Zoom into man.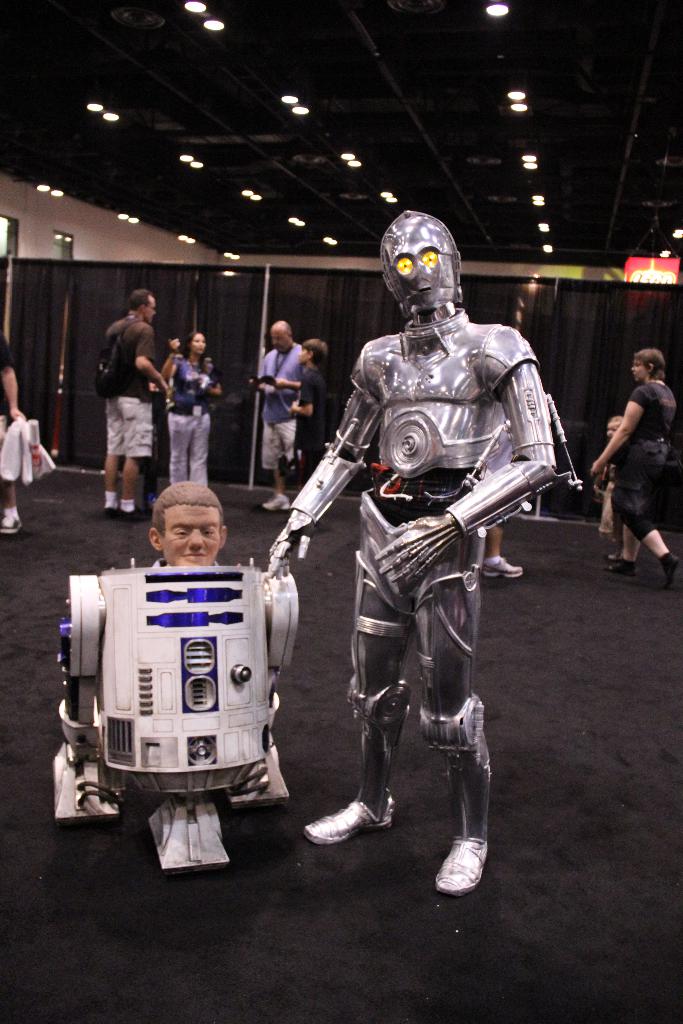
Zoom target: 265,209,584,895.
